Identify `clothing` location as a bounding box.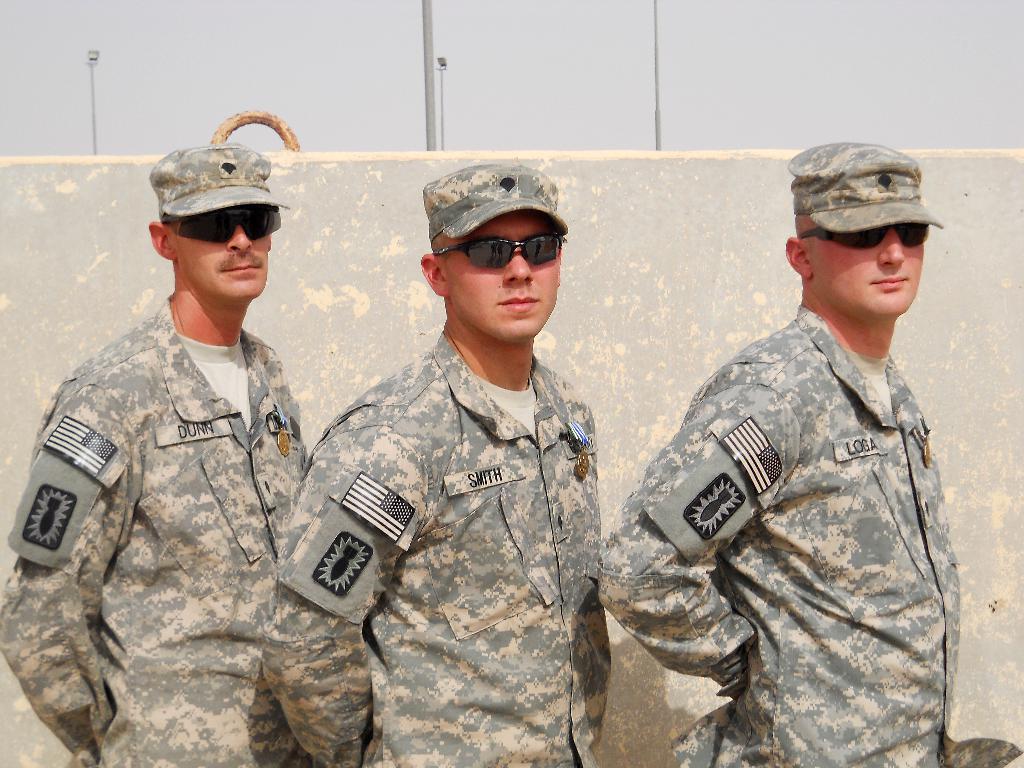
278,259,628,751.
